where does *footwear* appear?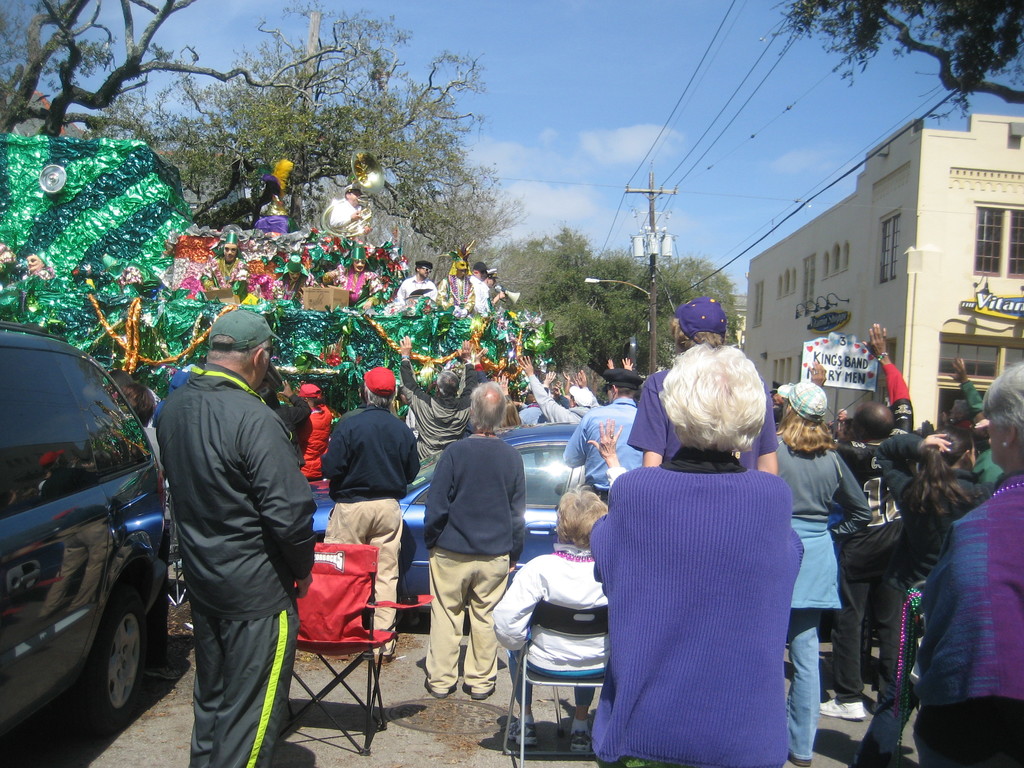
Appears at pyautogui.locateOnScreen(329, 653, 353, 661).
